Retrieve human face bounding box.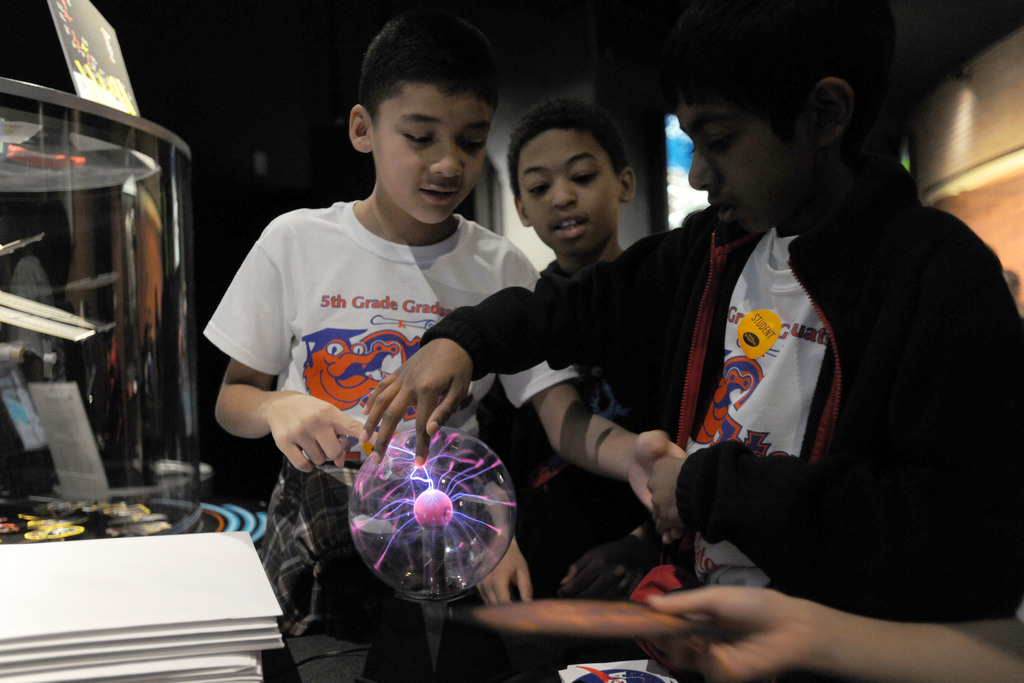
Bounding box: [x1=514, y1=127, x2=618, y2=248].
